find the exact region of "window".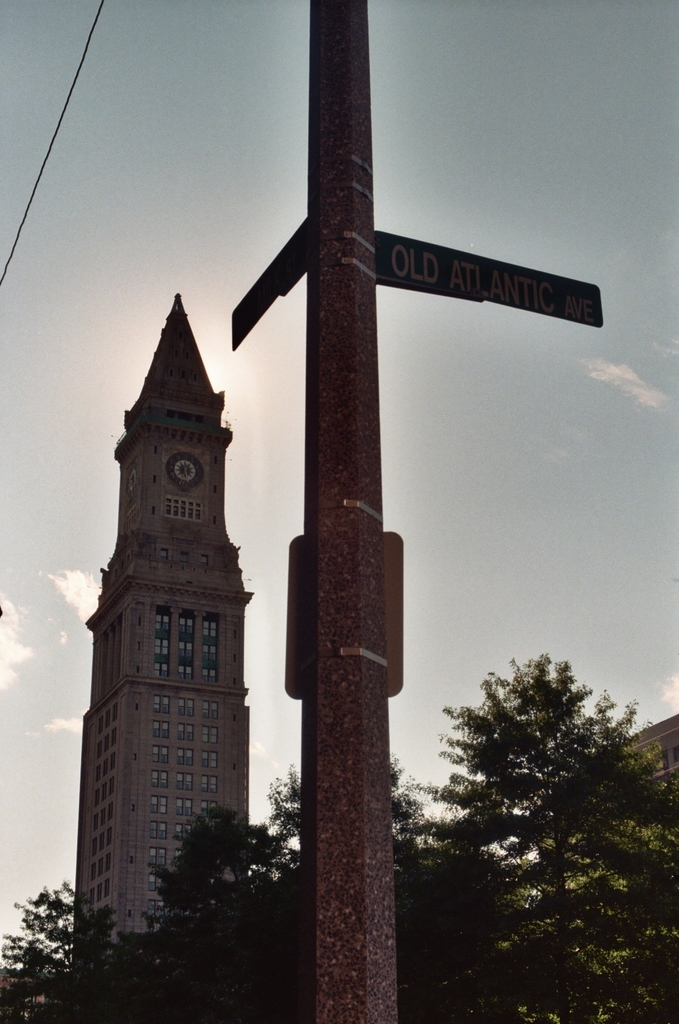
Exact region: locate(174, 822, 192, 841).
